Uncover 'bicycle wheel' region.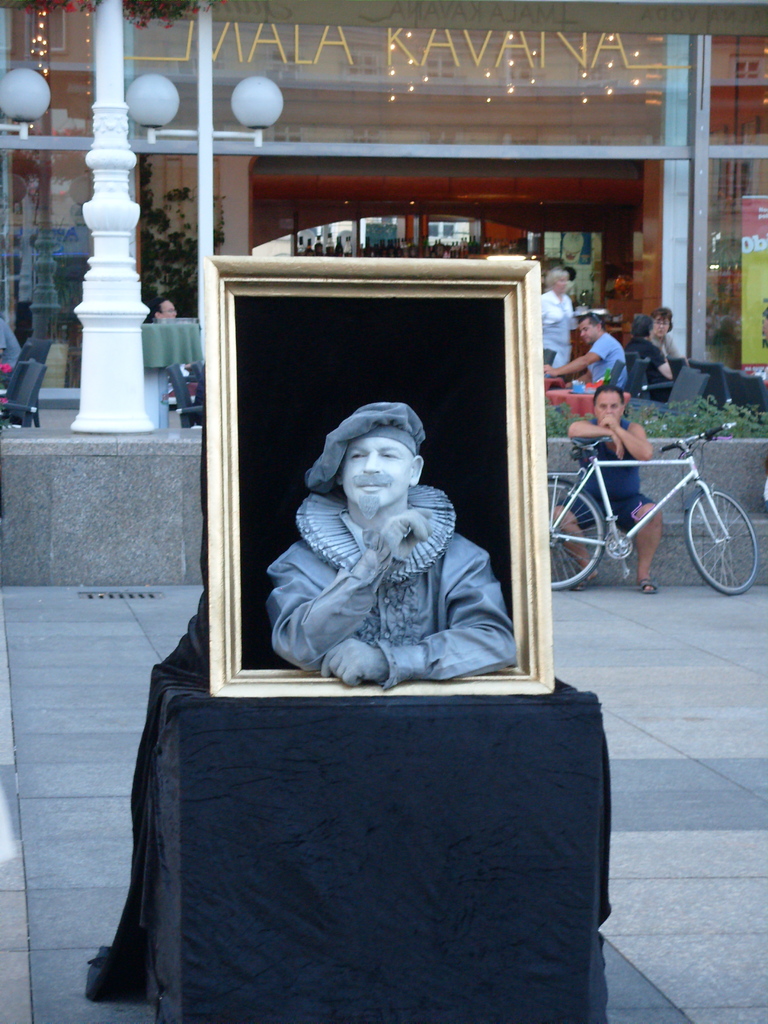
Uncovered: rect(544, 476, 611, 592).
